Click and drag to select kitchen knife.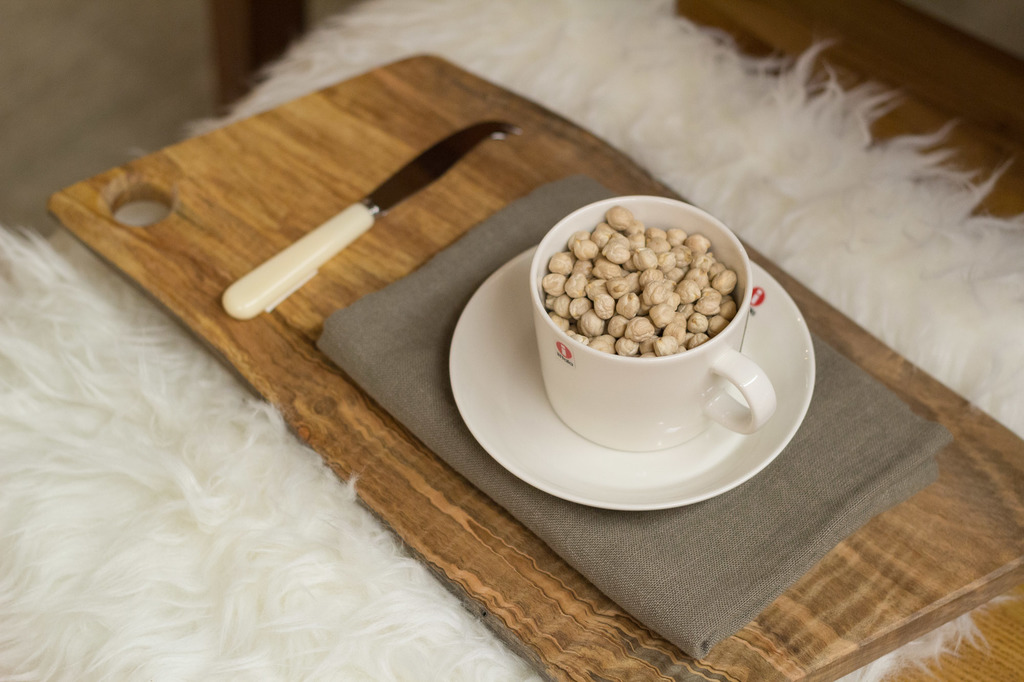
Selection: locate(218, 113, 521, 326).
